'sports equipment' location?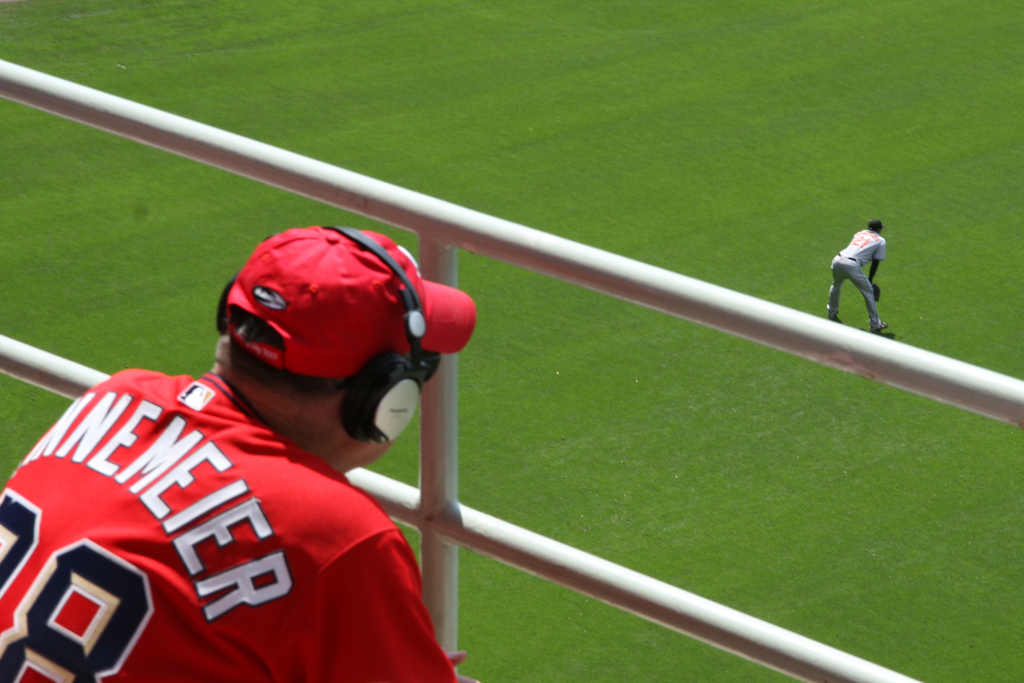
868:281:879:302
